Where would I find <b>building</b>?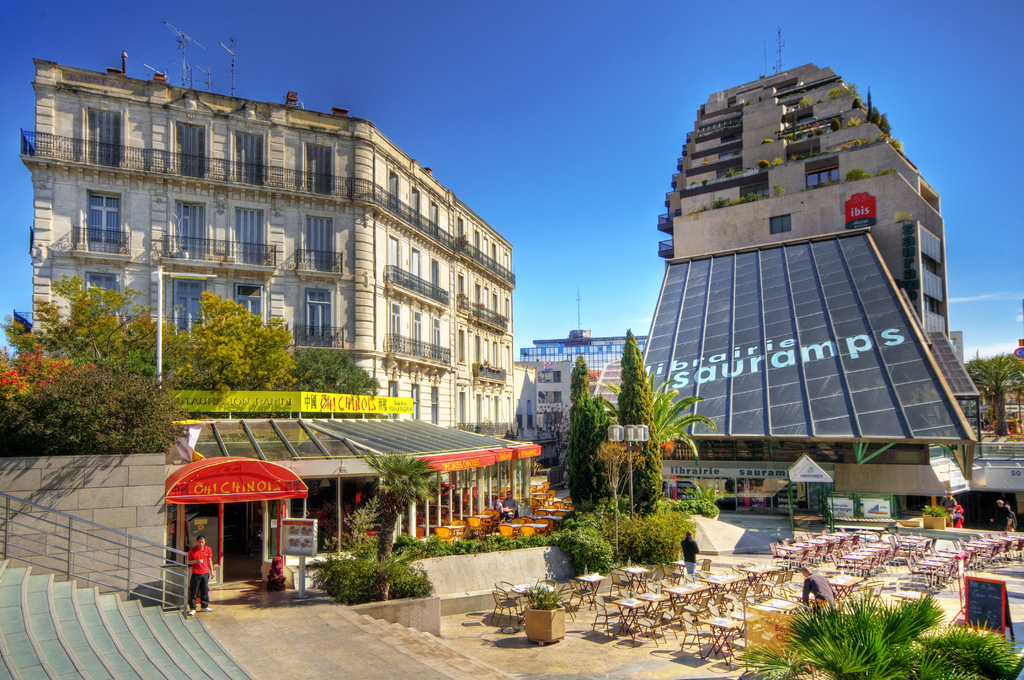
At 13 56 517 440.
